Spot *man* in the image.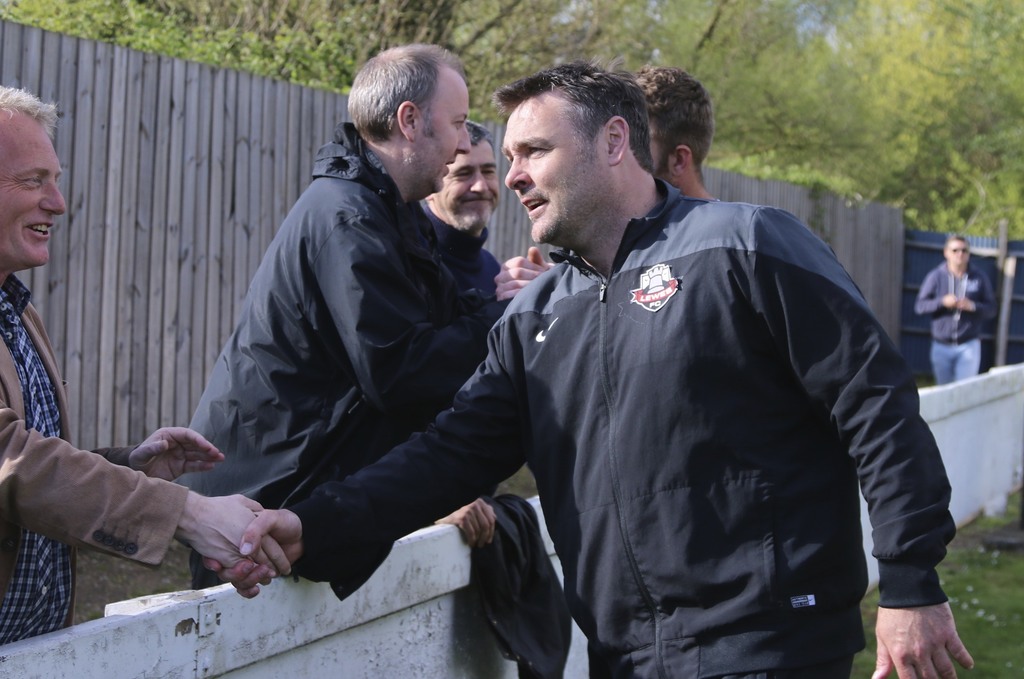
*man* found at bbox=[915, 233, 1004, 384].
